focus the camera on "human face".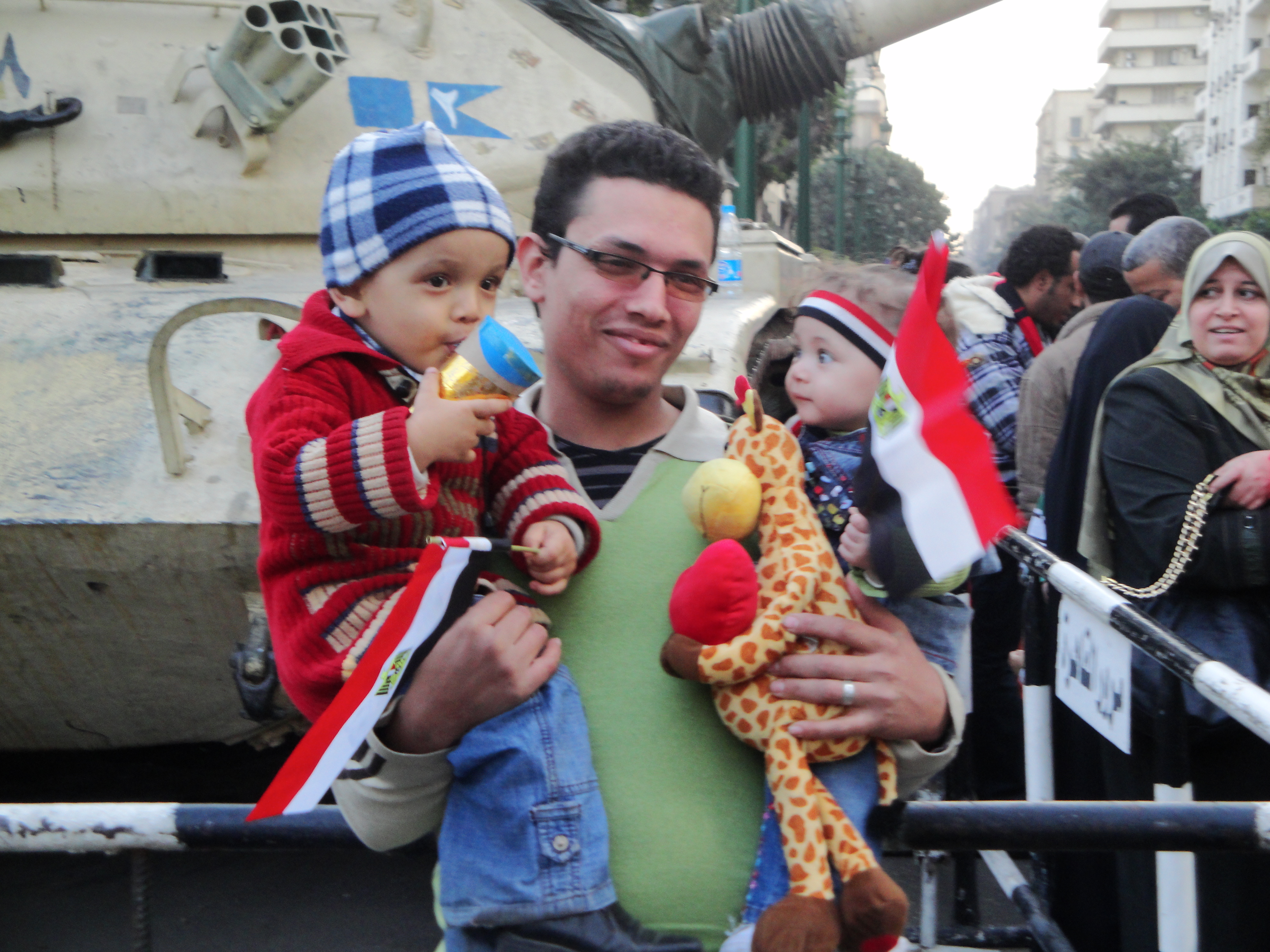
Focus region: Rect(352, 65, 357, 74).
